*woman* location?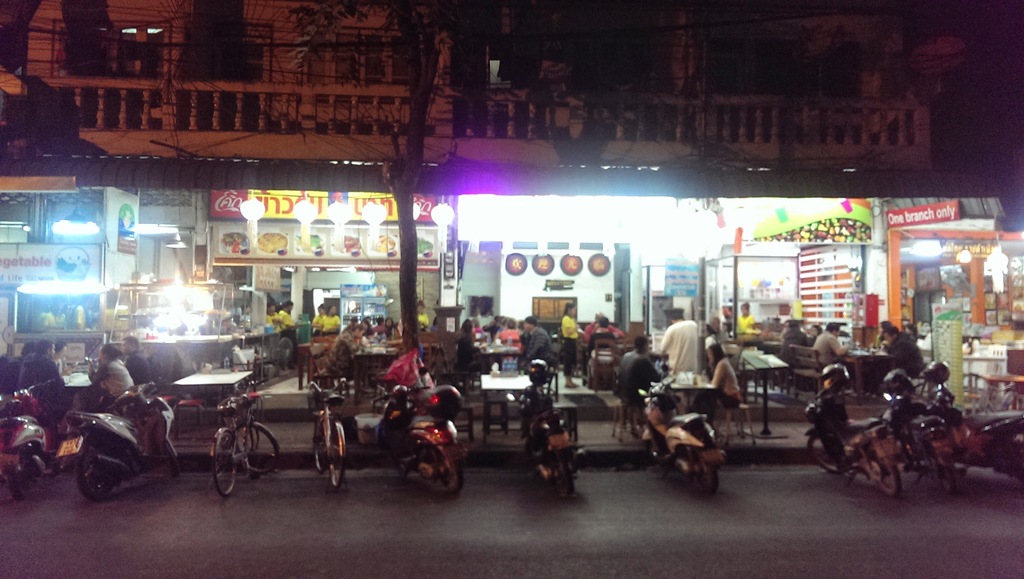
(x1=312, y1=303, x2=324, y2=337)
